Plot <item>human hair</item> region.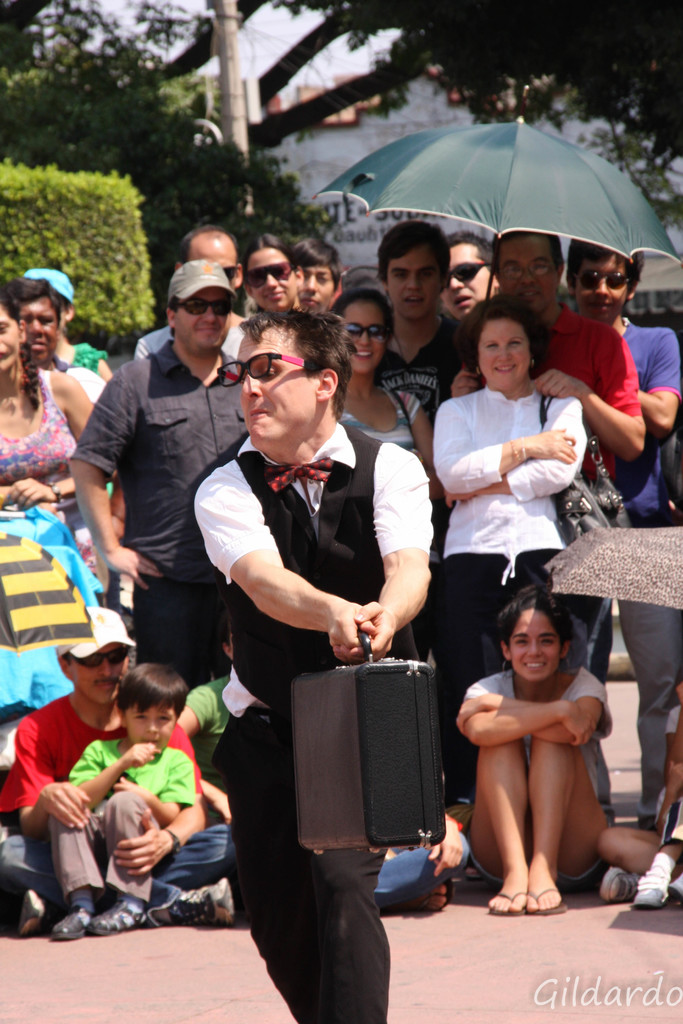
Plotted at left=473, top=296, right=561, bottom=383.
